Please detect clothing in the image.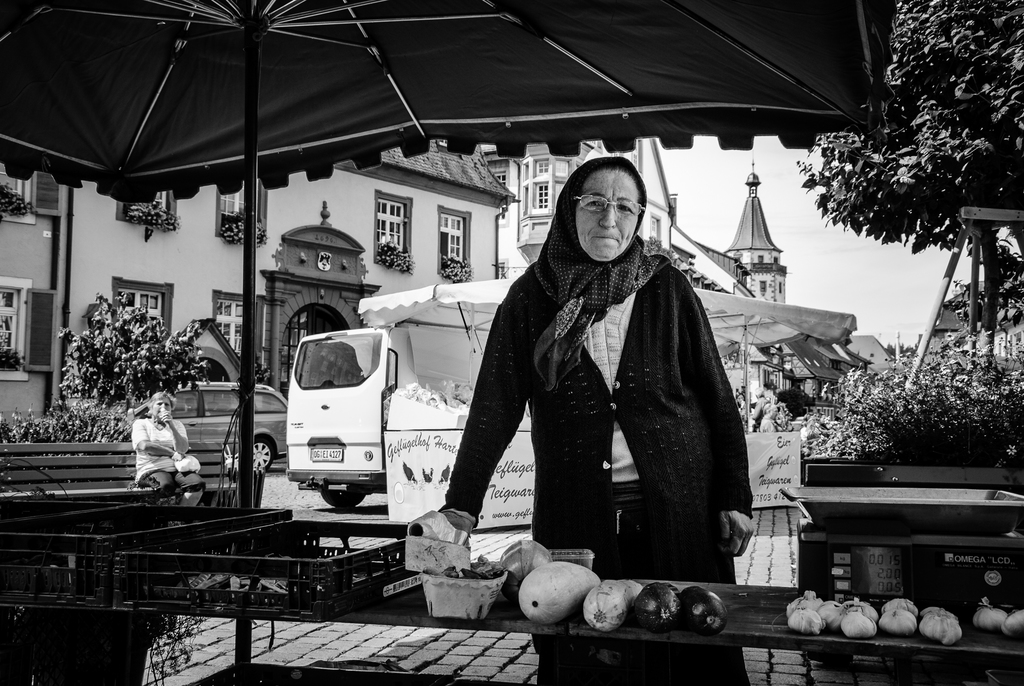
crop(438, 209, 755, 601).
